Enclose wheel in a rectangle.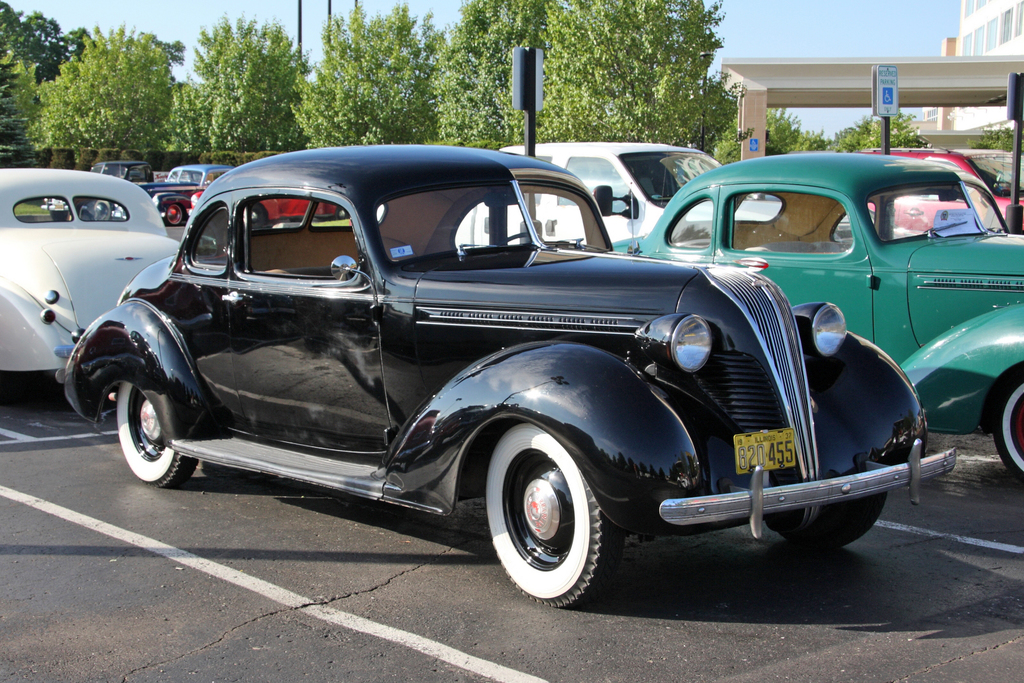
(x1=768, y1=488, x2=890, y2=551).
